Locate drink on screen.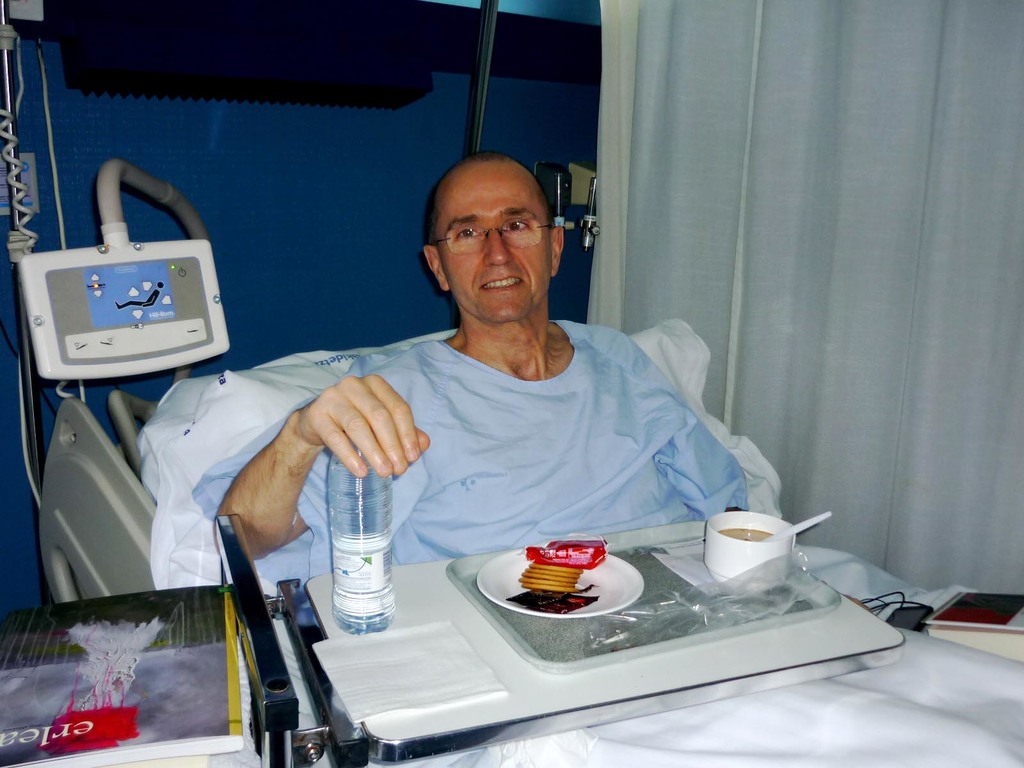
On screen at region(721, 528, 774, 543).
